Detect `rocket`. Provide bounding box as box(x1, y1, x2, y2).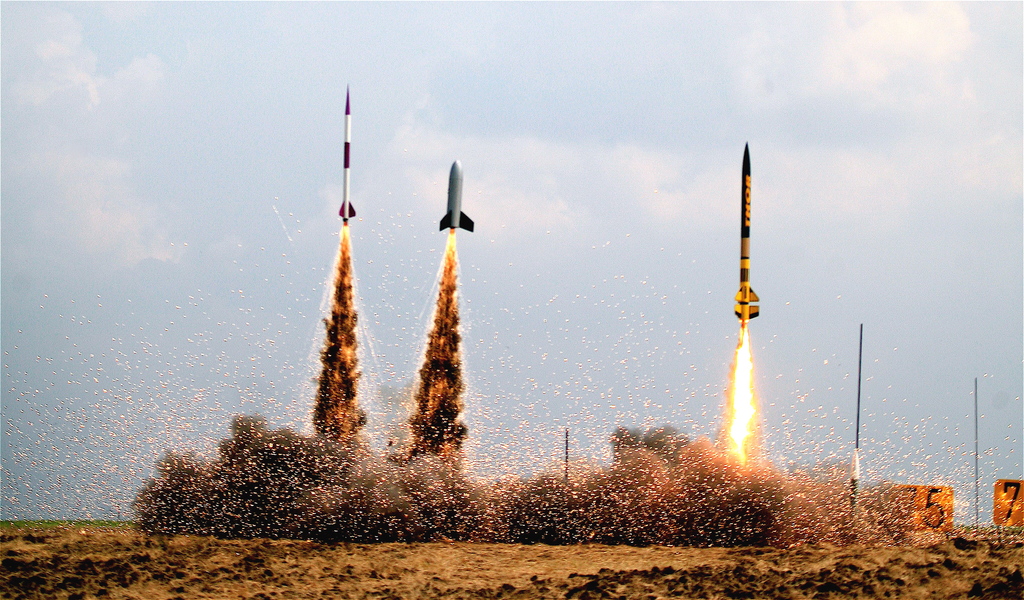
box(732, 143, 756, 315).
